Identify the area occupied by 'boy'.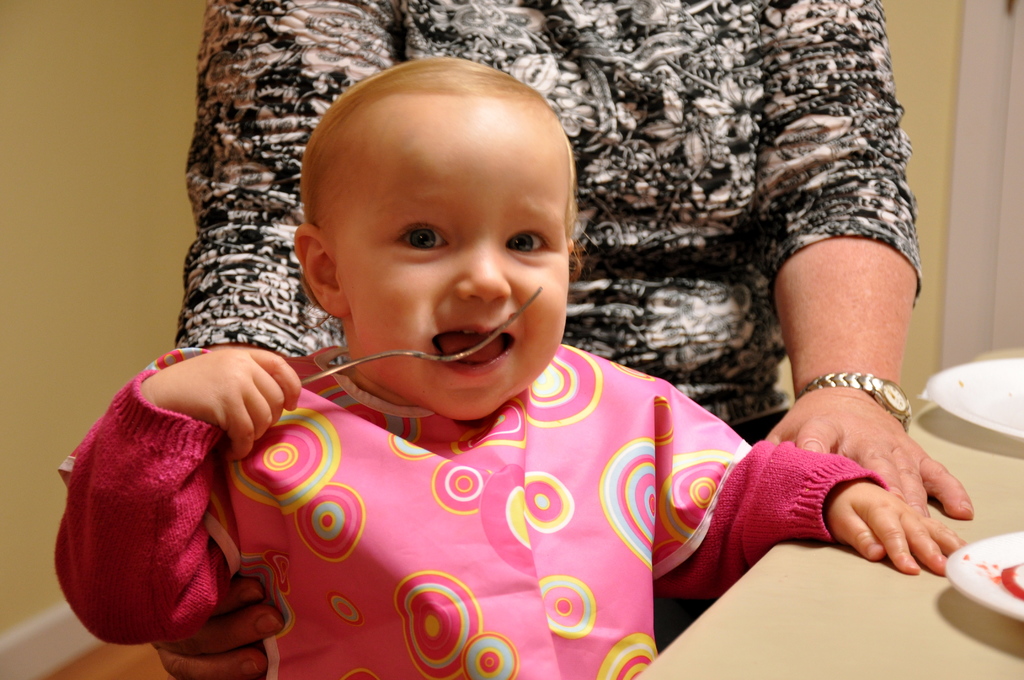
Area: (left=54, top=54, right=966, bottom=679).
